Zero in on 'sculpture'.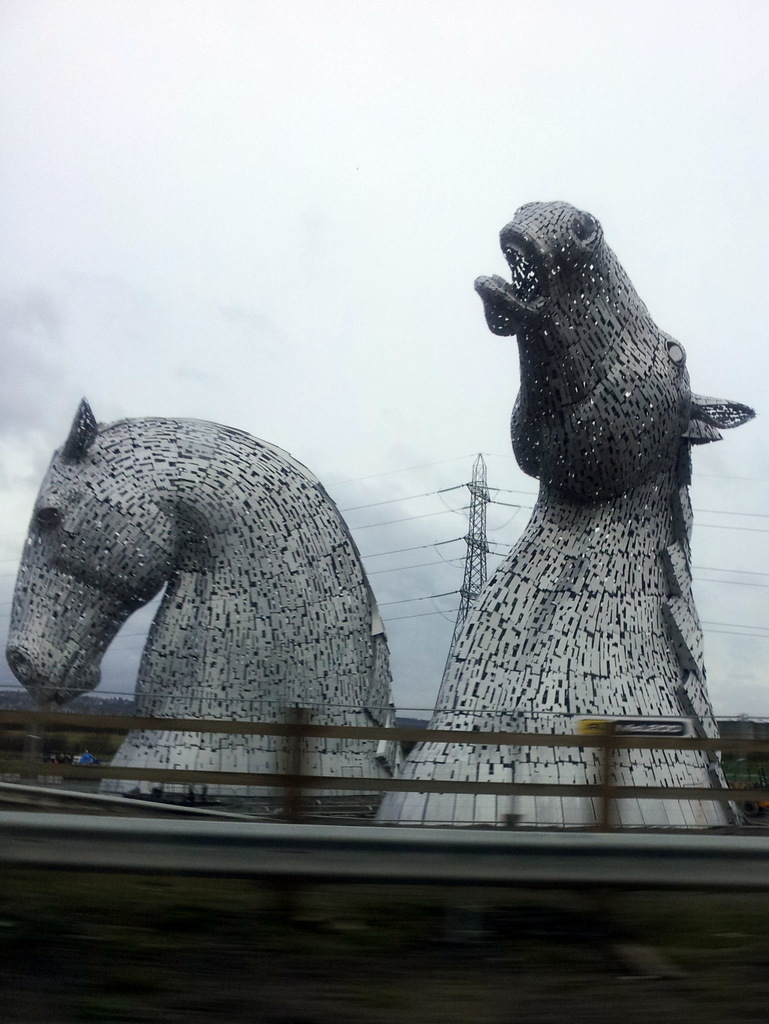
Zeroed in: (11, 393, 420, 813).
